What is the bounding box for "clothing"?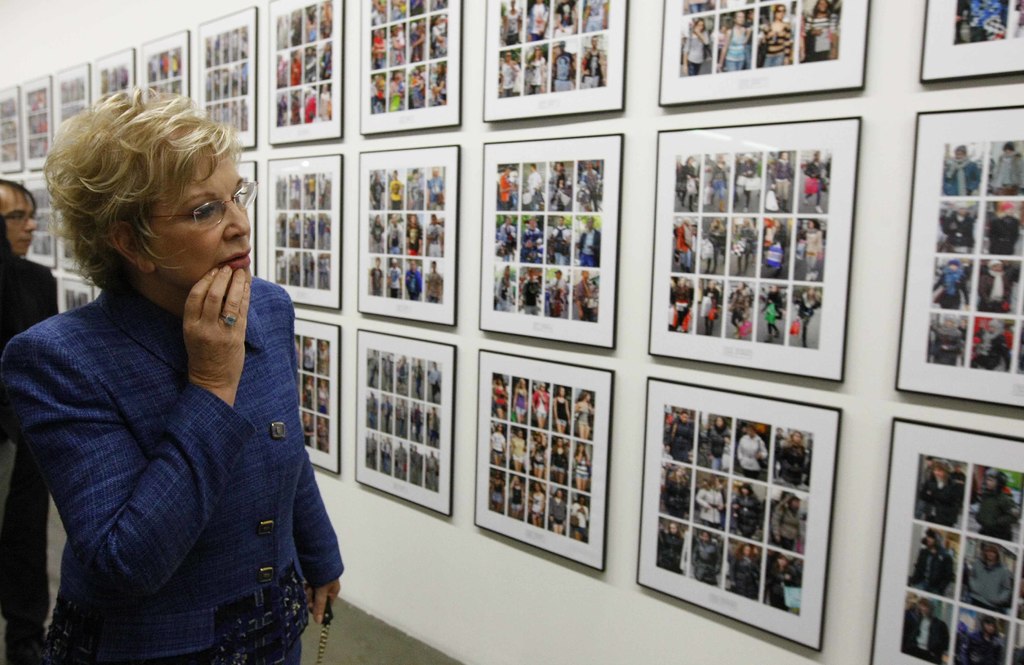
(550, 498, 567, 525).
